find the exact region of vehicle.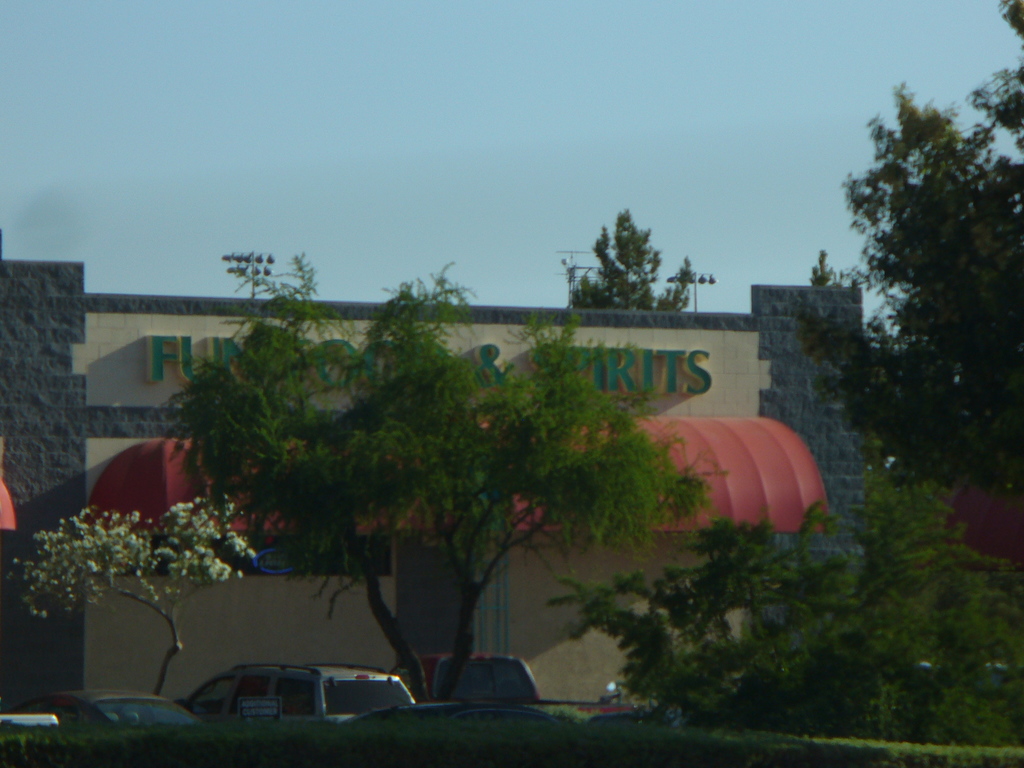
Exact region: pyautogui.locateOnScreen(170, 667, 436, 739).
